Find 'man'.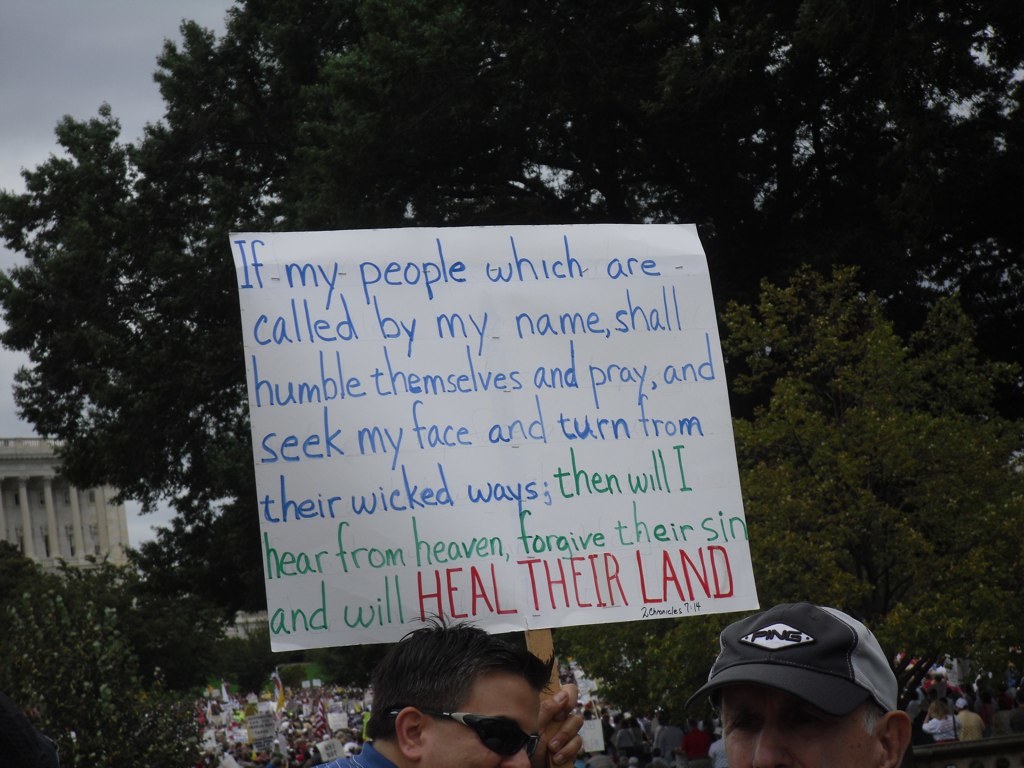
[682,598,910,767].
